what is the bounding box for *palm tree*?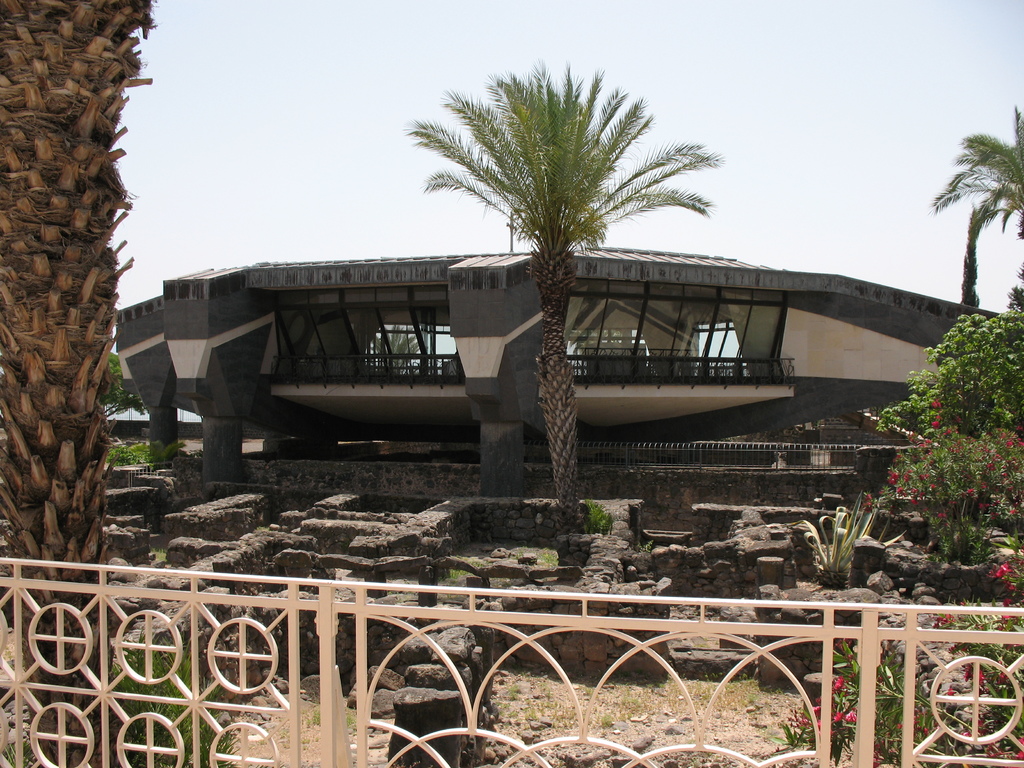
(927, 94, 1023, 319).
